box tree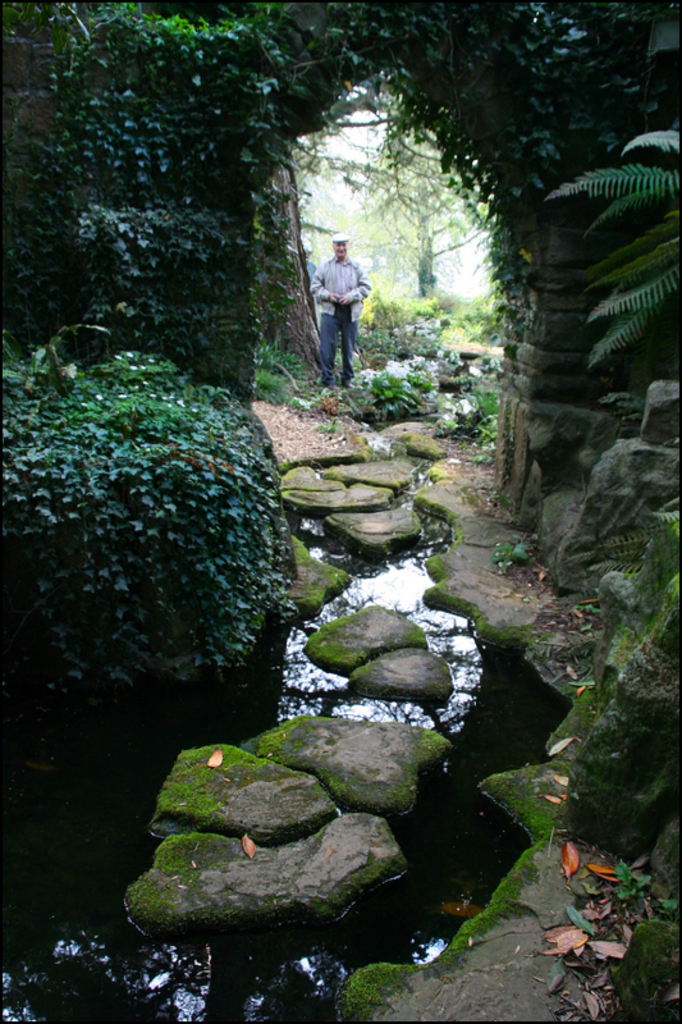
box(0, 352, 287, 687)
